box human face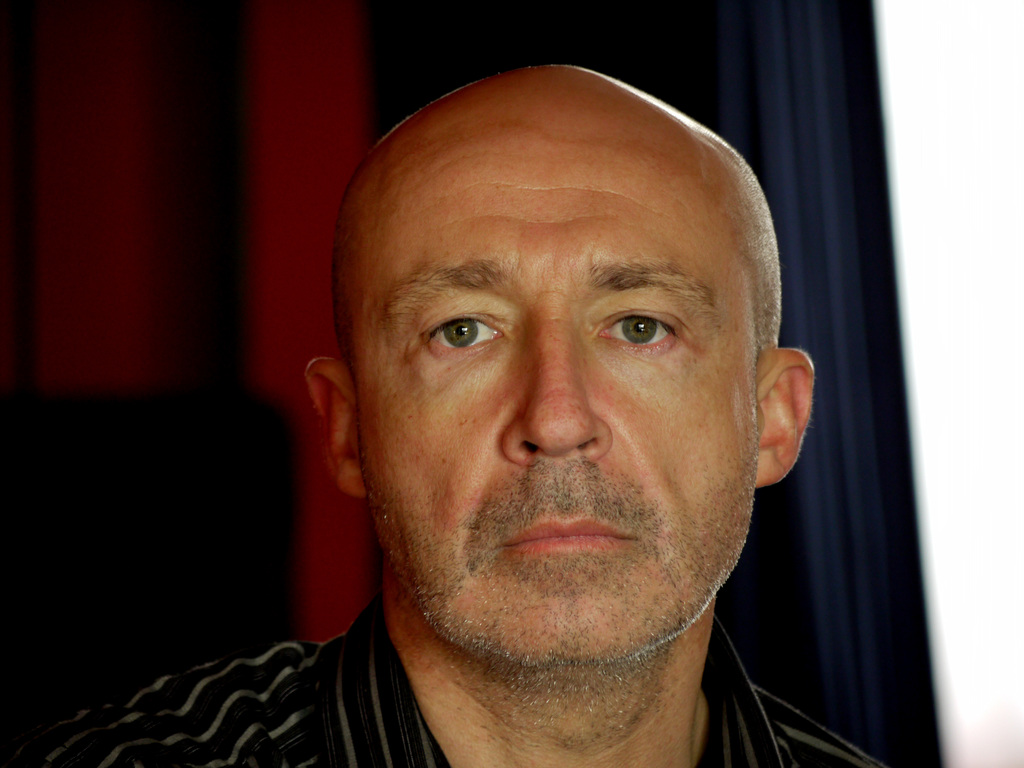
x1=348, y1=98, x2=770, y2=661
